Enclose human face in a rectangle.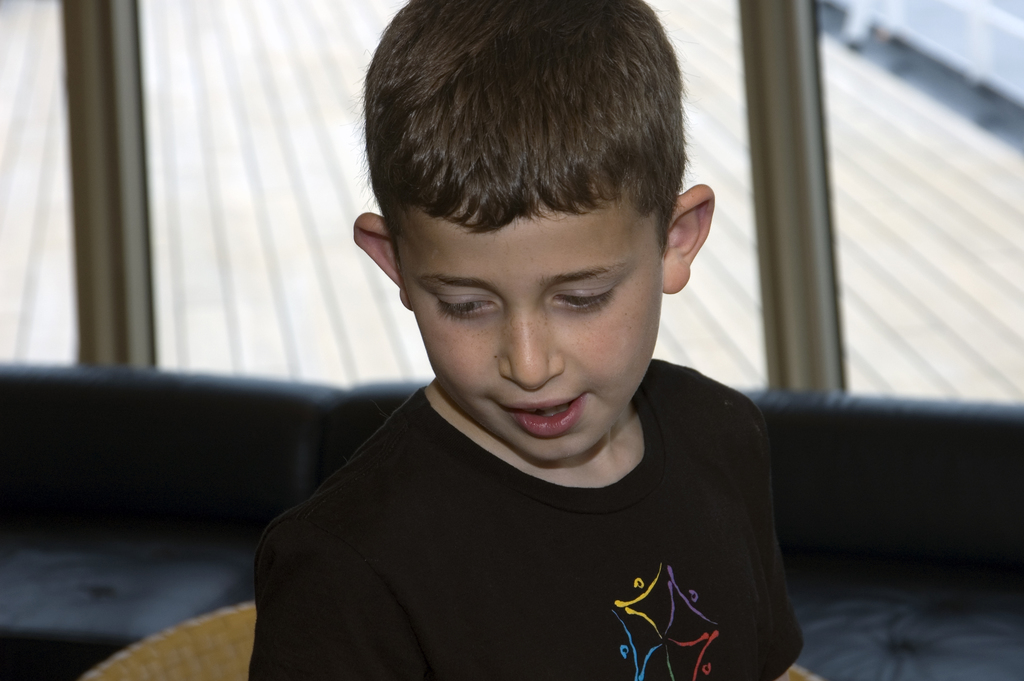
box(373, 203, 667, 452).
